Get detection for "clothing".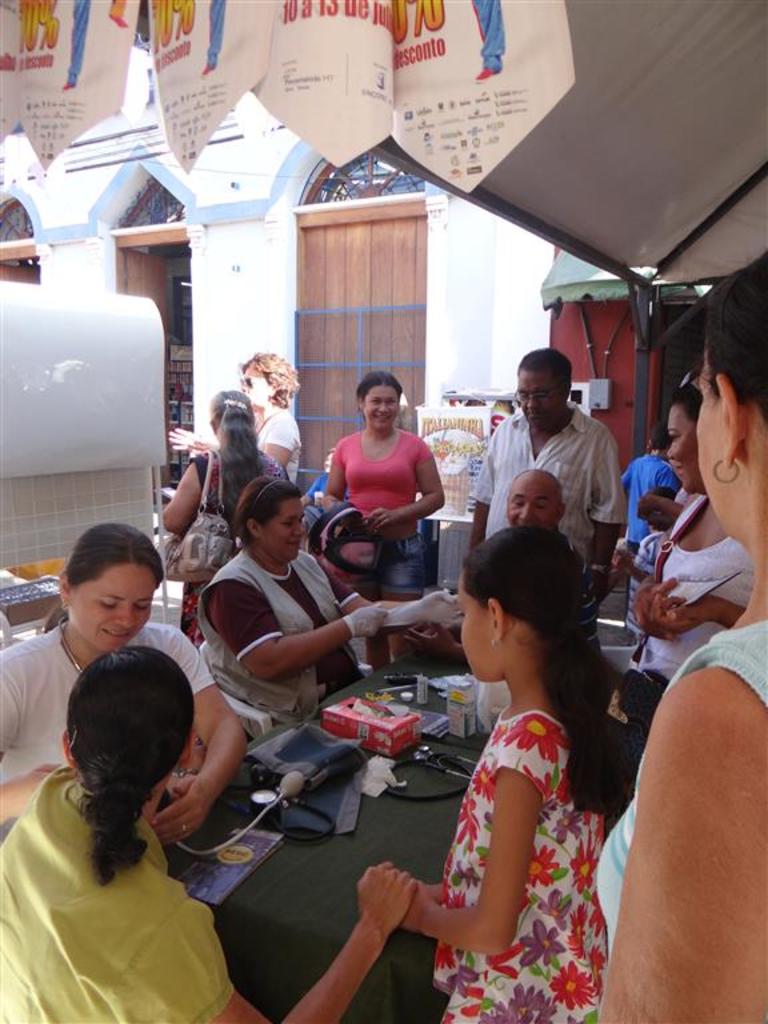
Detection: 211, 545, 361, 725.
